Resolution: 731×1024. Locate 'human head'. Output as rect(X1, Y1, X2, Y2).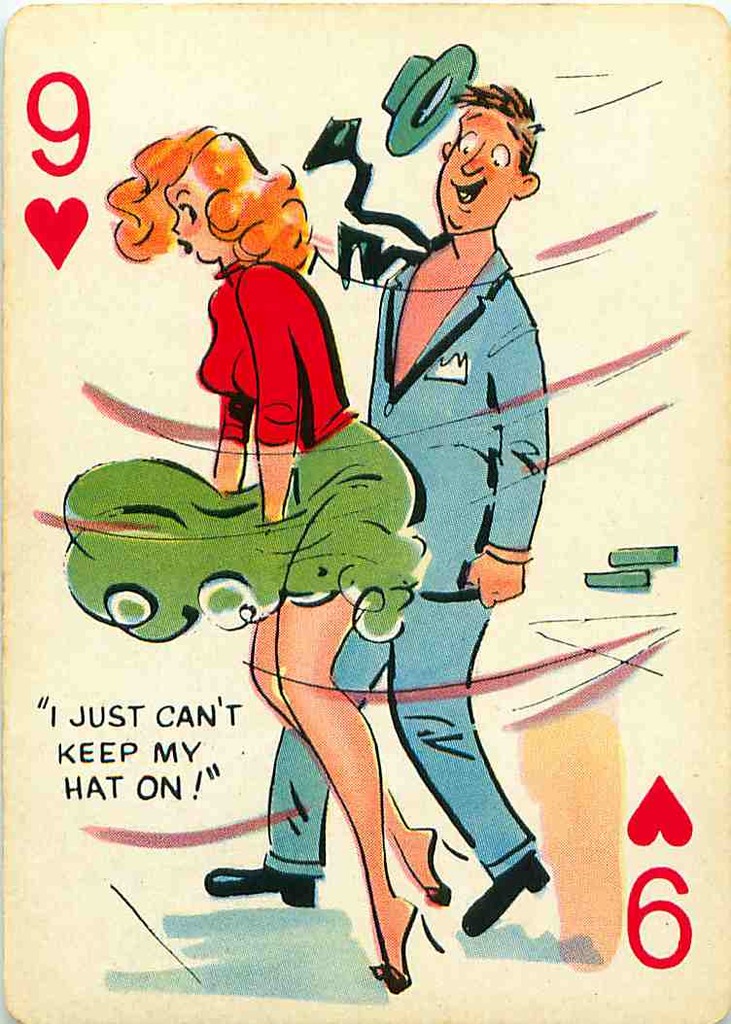
rect(154, 133, 276, 264).
